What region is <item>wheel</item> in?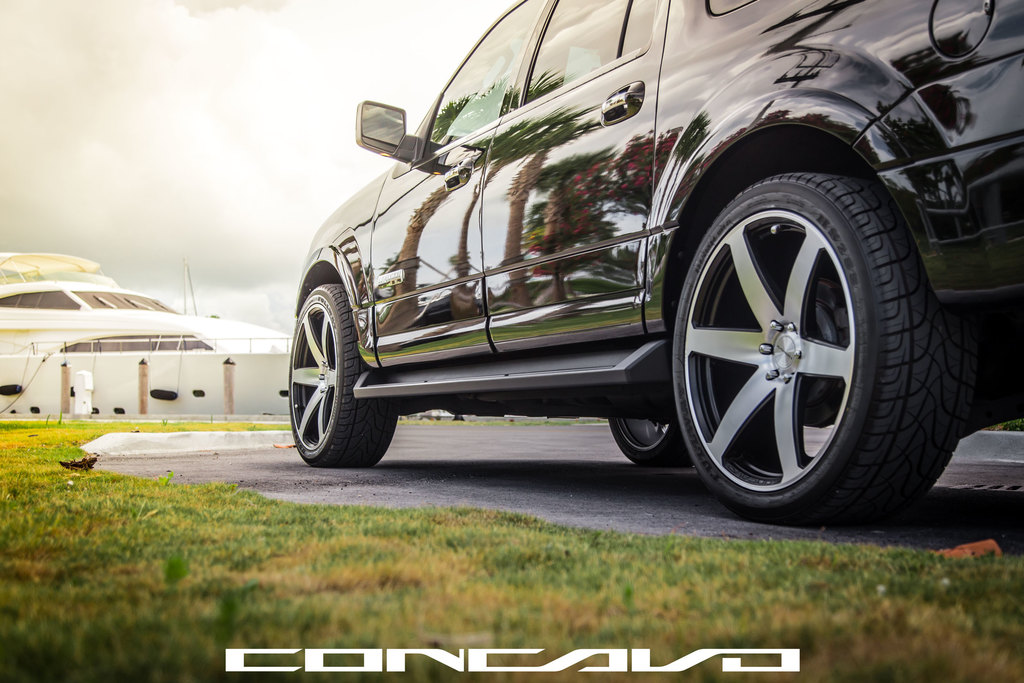
<box>678,154,957,523</box>.
